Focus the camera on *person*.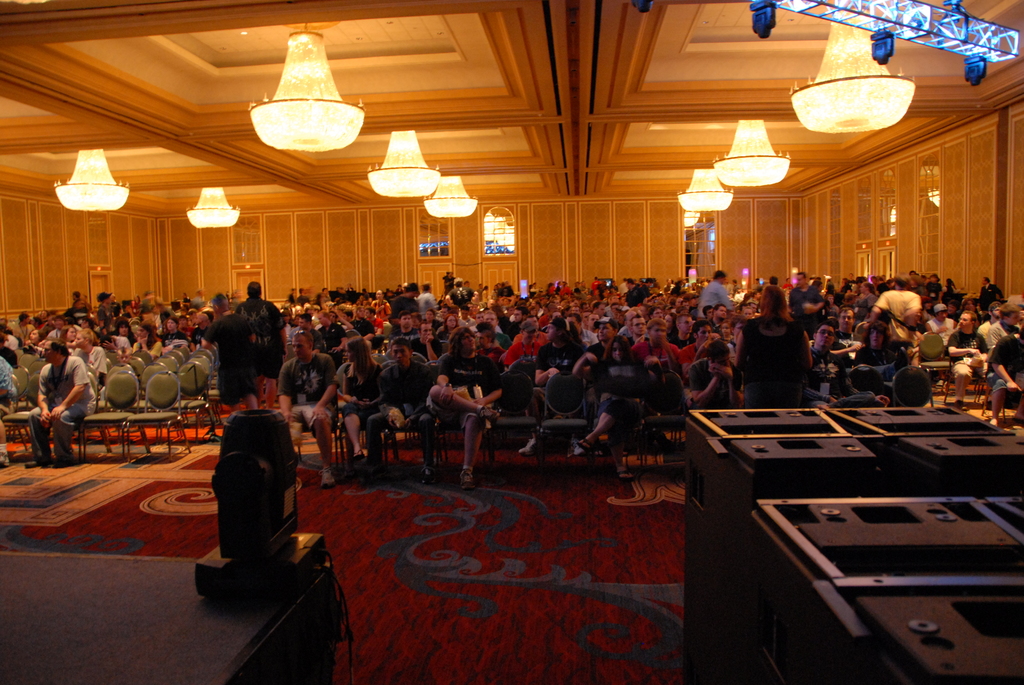
Focus region: left=278, top=337, right=337, bottom=482.
